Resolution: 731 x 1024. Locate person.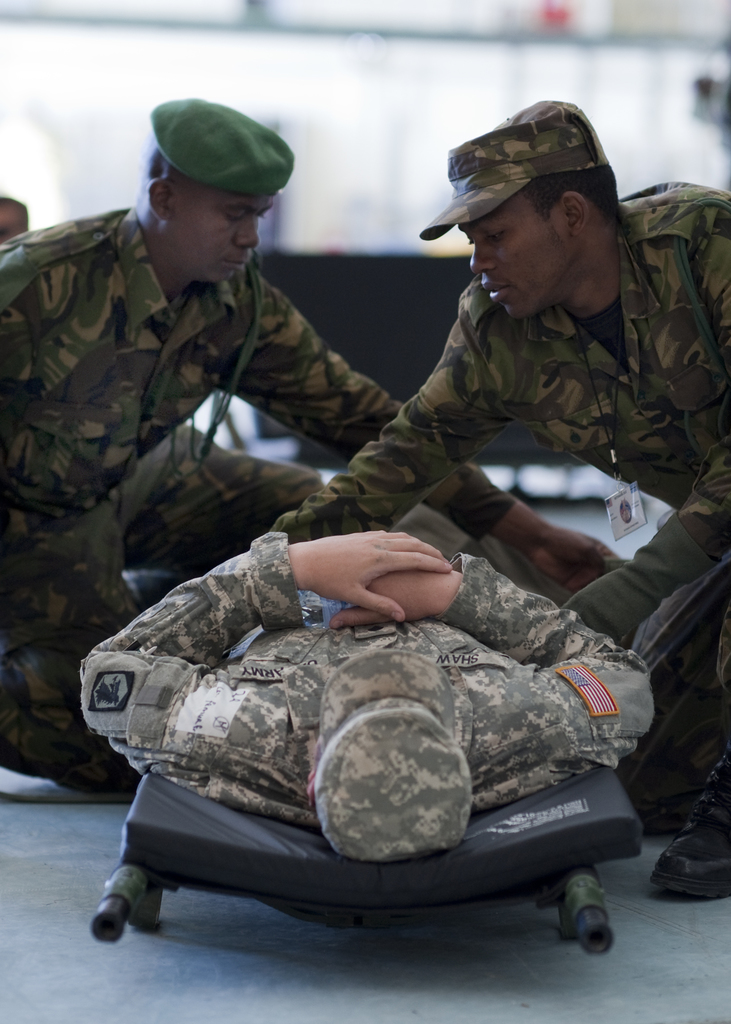
left=0, top=92, right=627, bottom=791.
